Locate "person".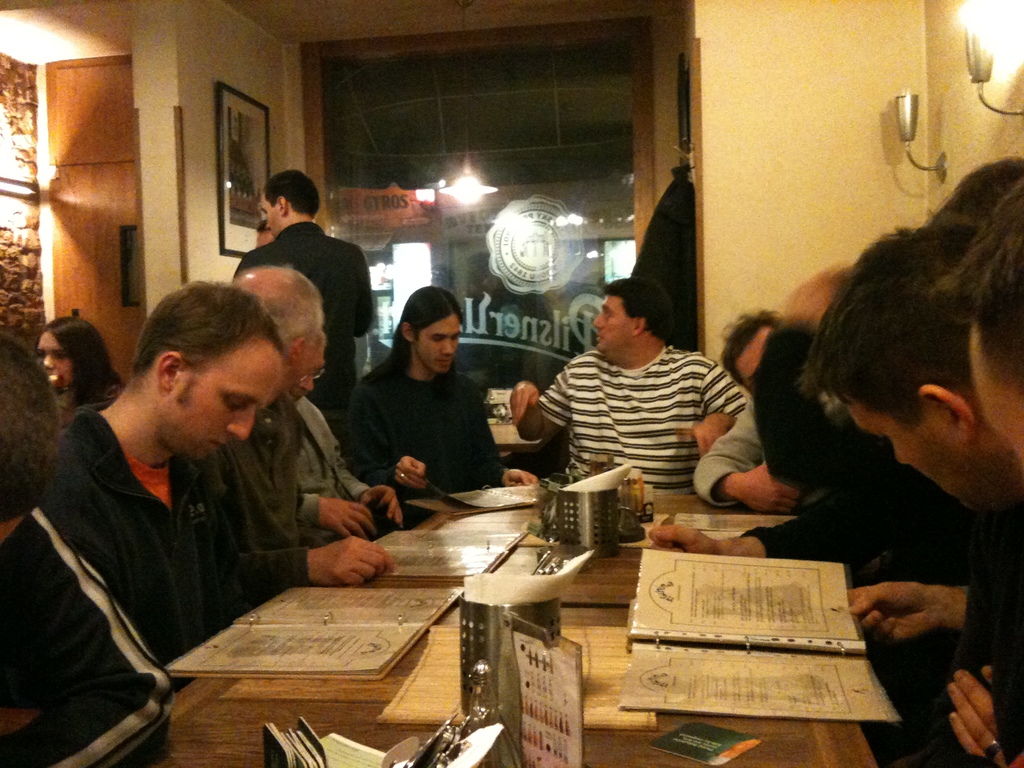
Bounding box: (left=195, top=257, right=379, bottom=616).
